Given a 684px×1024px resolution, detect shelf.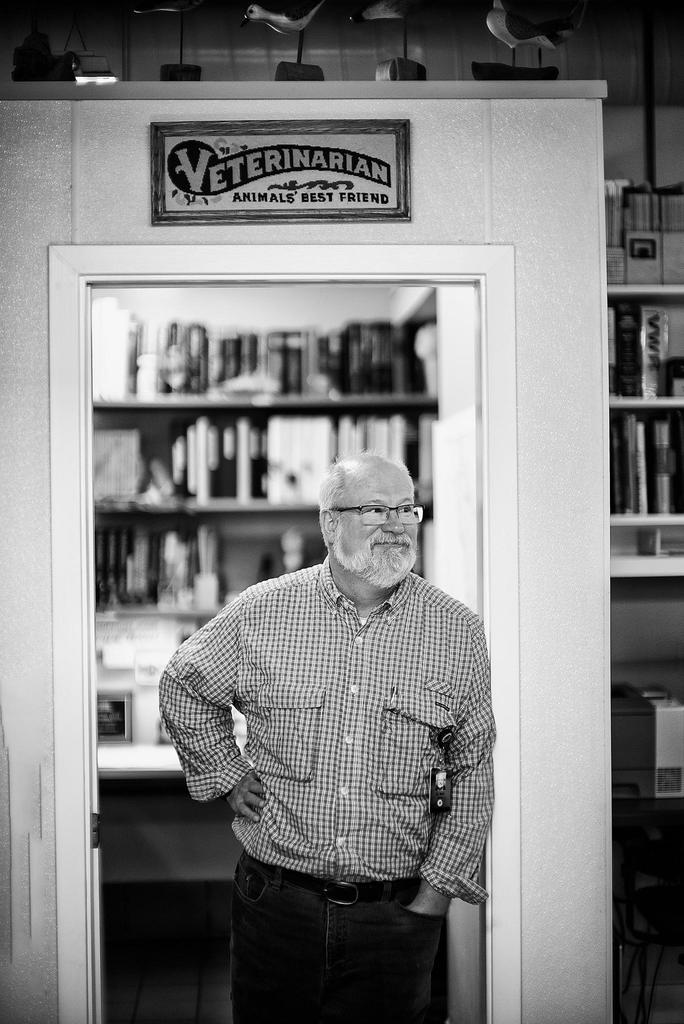
<box>597,274,683,586</box>.
